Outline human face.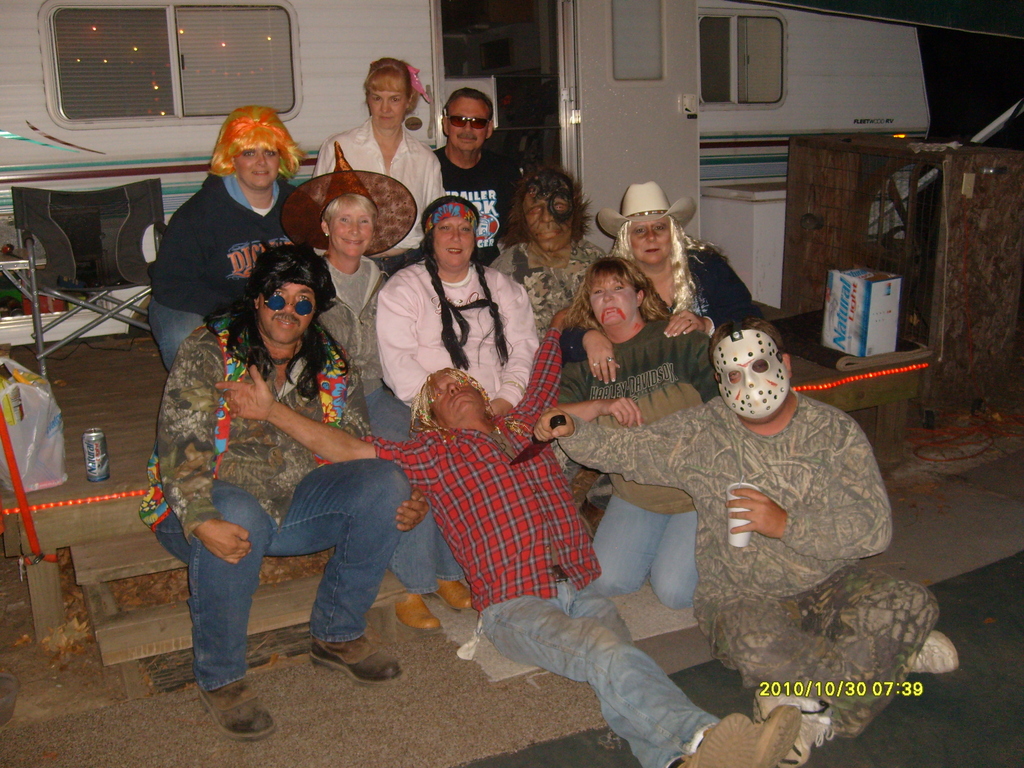
Outline: <bbox>430, 217, 476, 266</bbox>.
